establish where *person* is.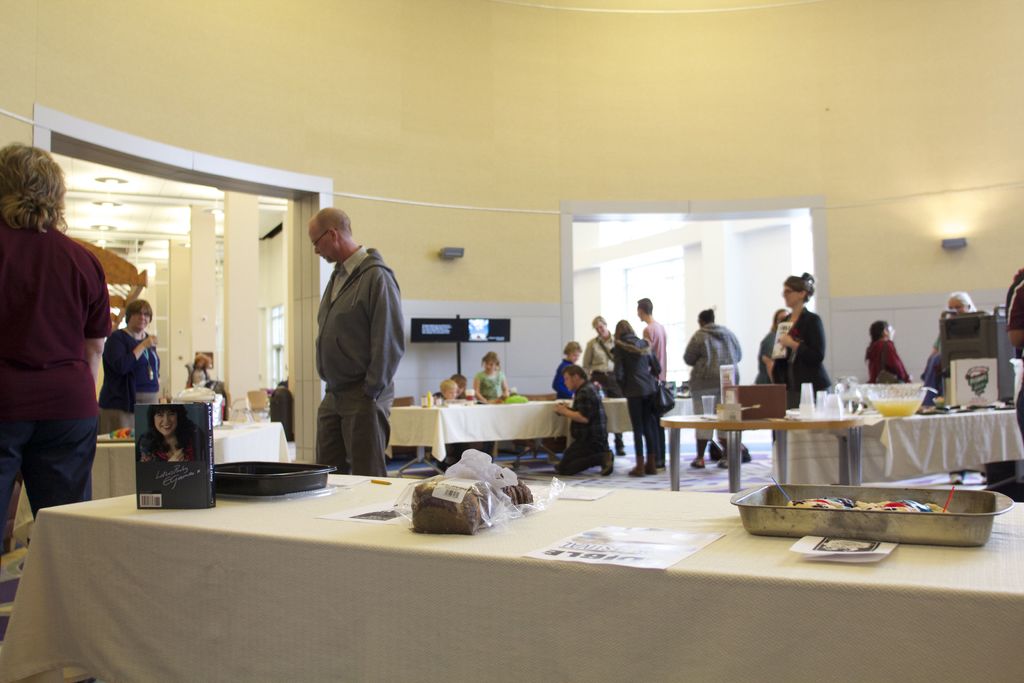
Established at bbox=[0, 143, 102, 529].
